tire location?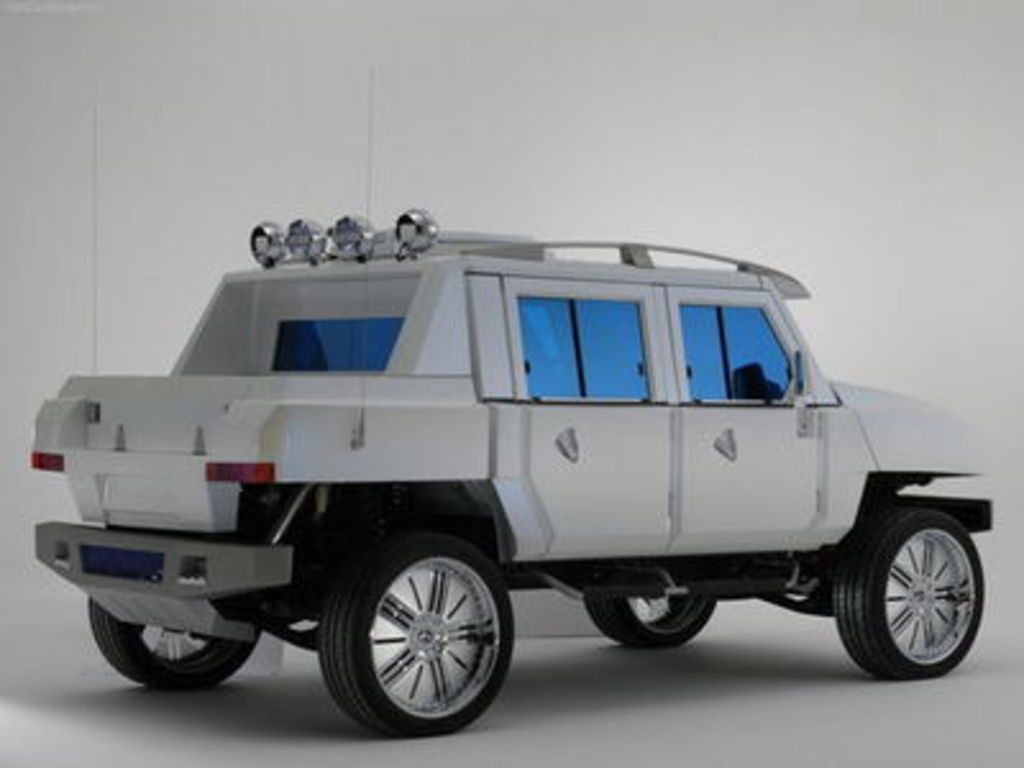
586,594,717,648
